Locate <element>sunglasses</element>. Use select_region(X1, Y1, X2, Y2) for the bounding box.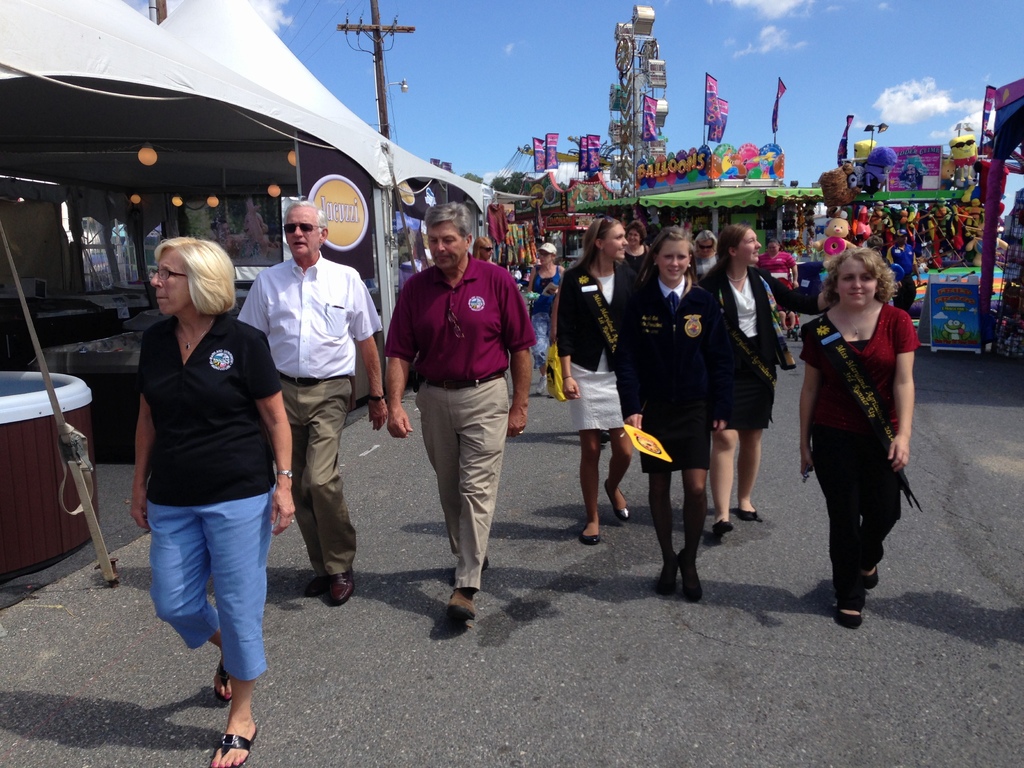
select_region(479, 246, 492, 252).
